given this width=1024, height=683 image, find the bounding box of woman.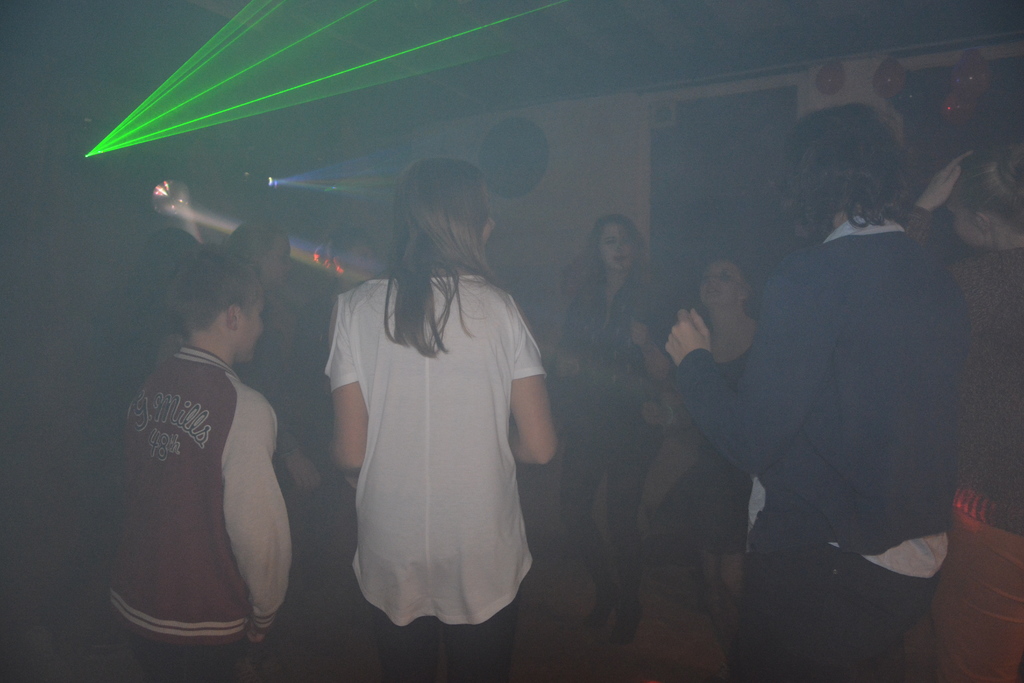
{"x1": 559, "y1": 211, "x2": 658, "y2": 645}.
